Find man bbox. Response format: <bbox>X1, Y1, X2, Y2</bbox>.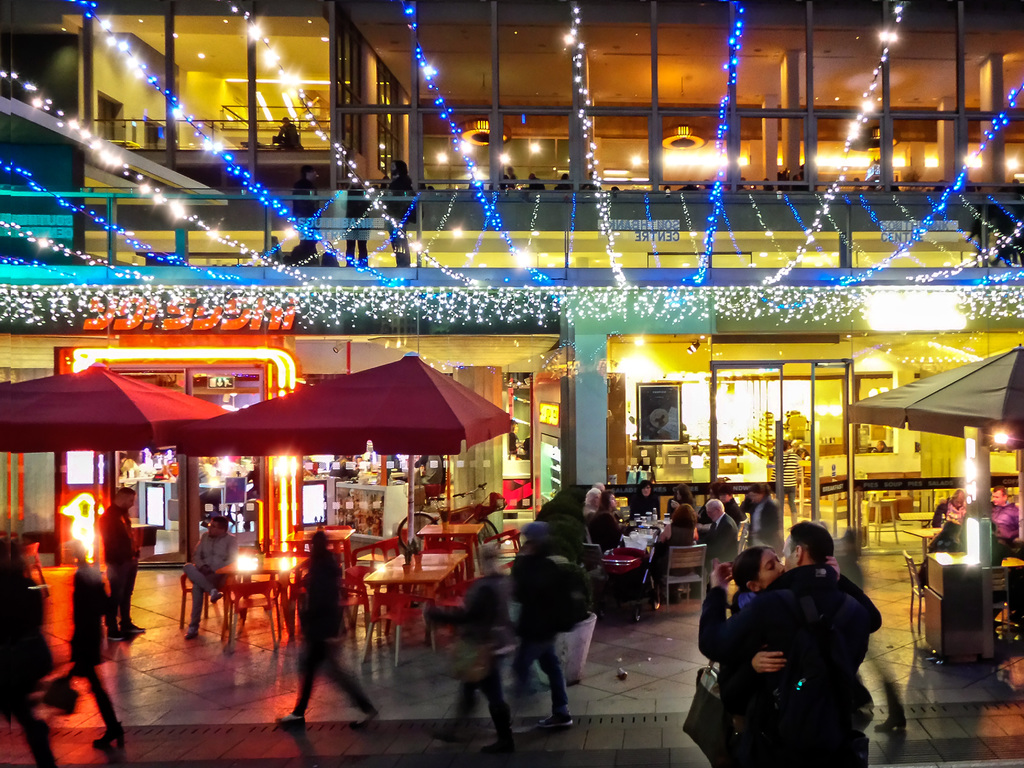
<bbox>100, 494, 141, 642</bbox>.
